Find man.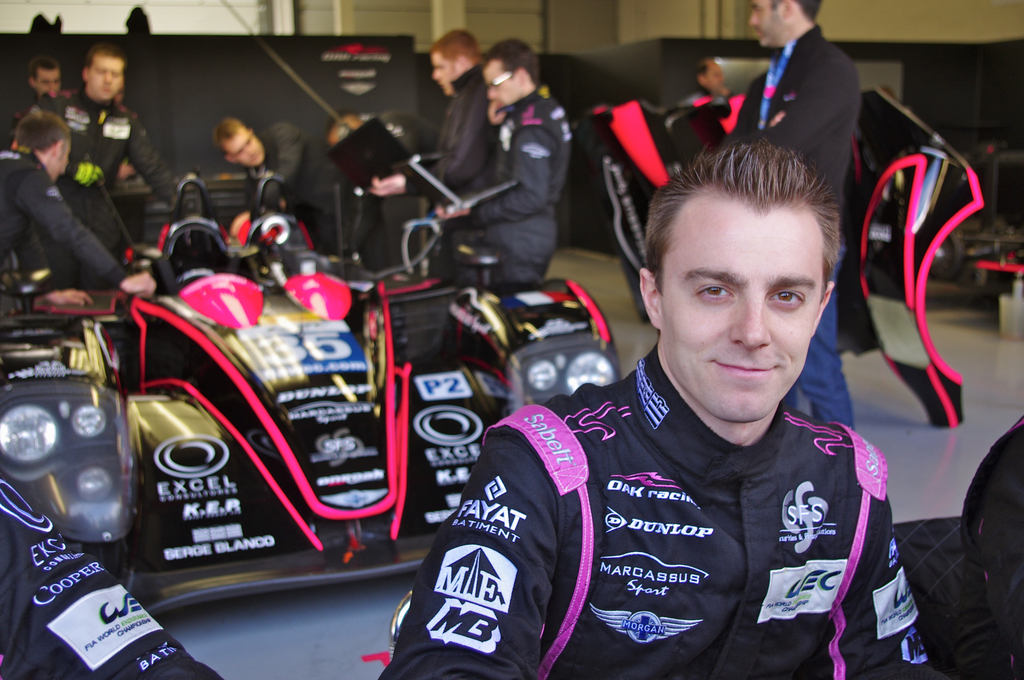
crop(403, 106, 940, 667).
